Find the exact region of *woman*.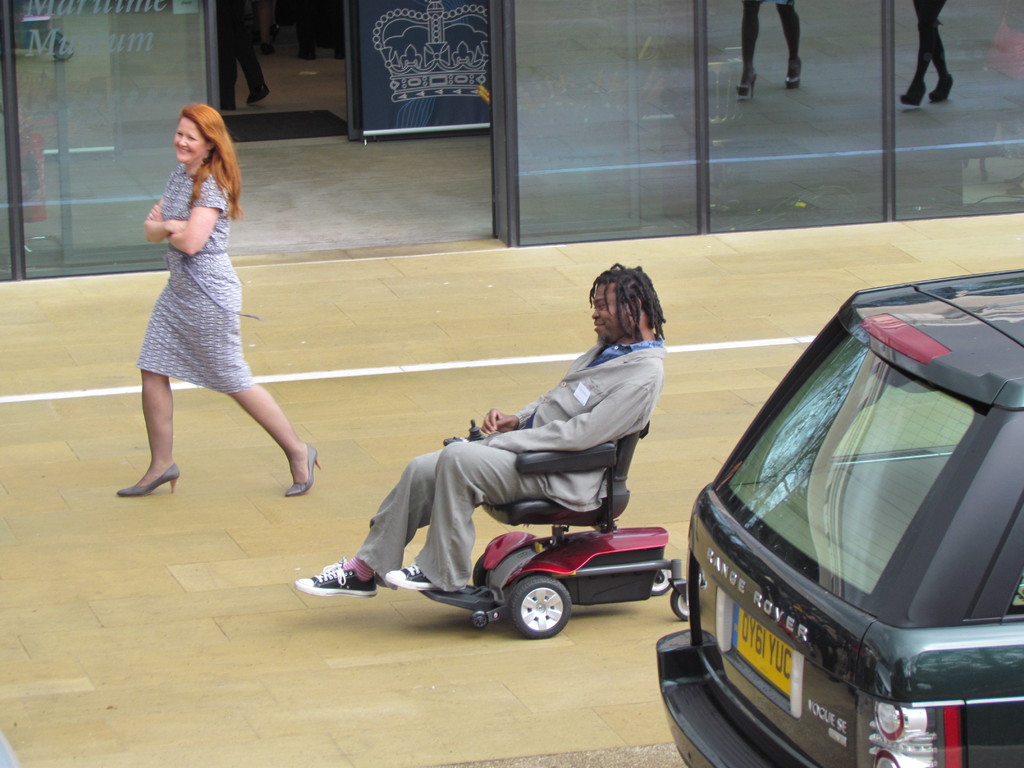
Exact region: bbox(122, 112, 301, 515).
